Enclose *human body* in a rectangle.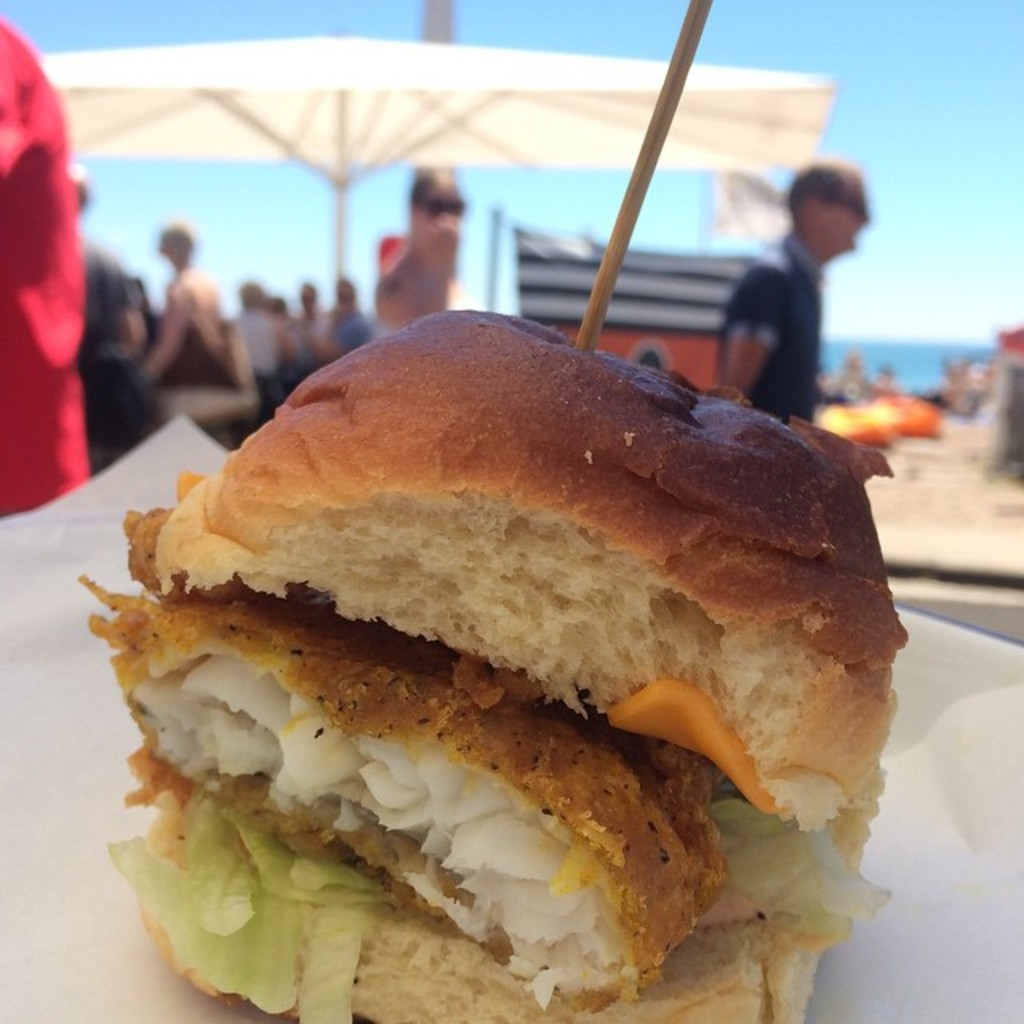
[x1=136, y1=269, x2=230, y2=398].
